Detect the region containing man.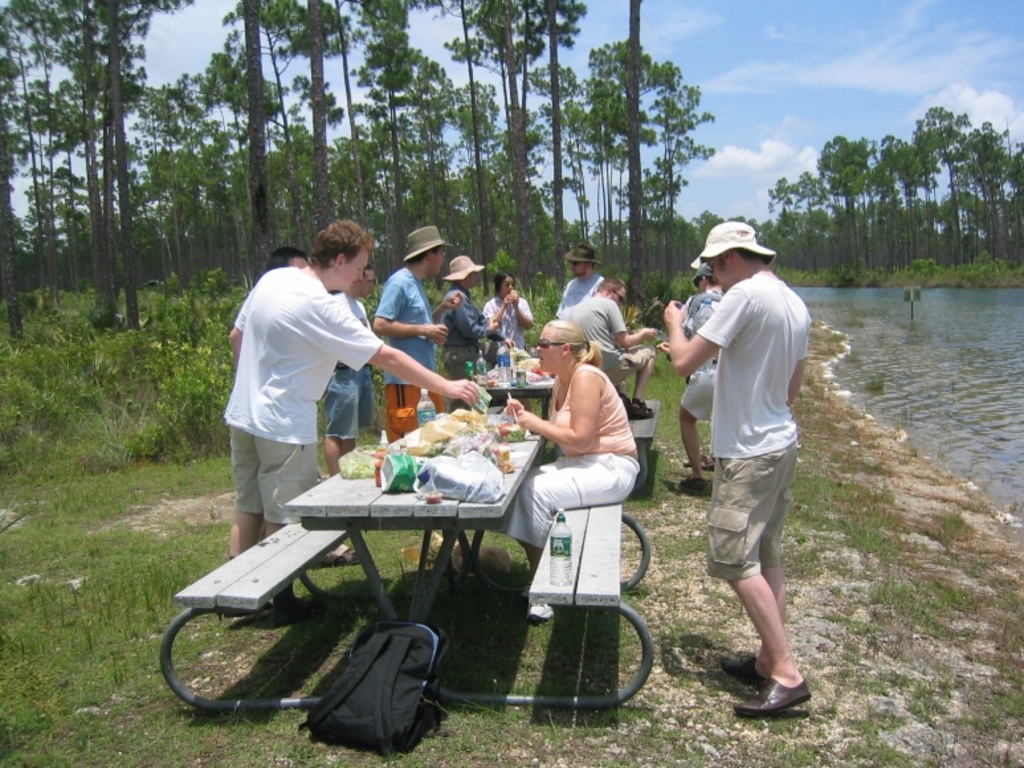
bbox=(570, 275, 660, 417).
